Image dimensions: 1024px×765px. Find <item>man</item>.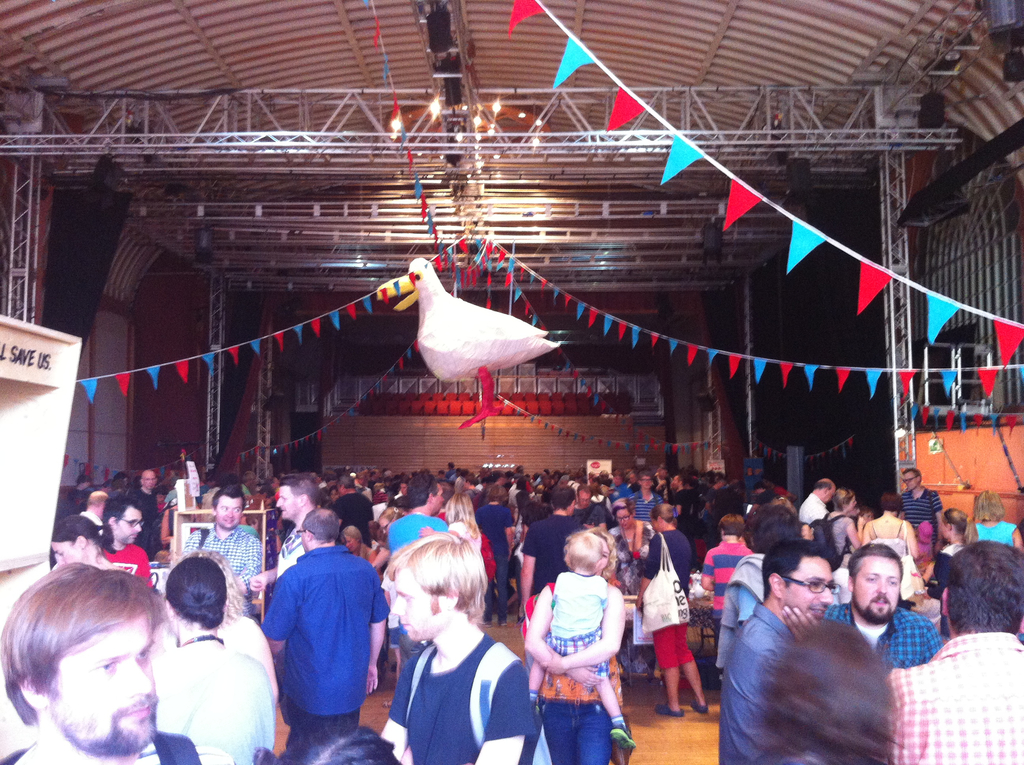
250,473,329,584.
